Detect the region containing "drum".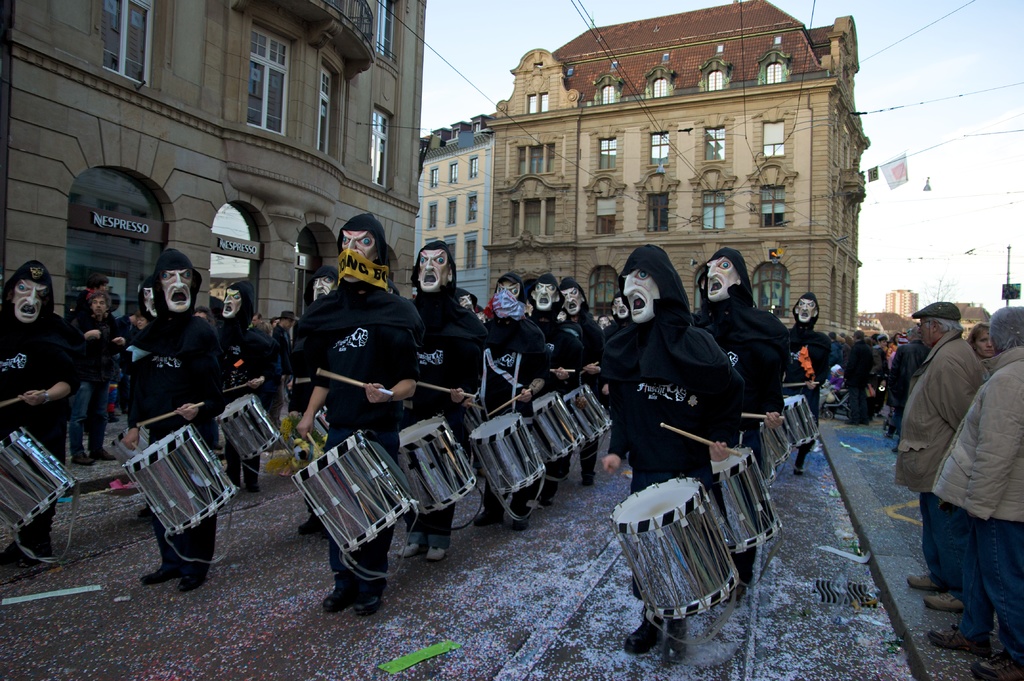
select_region(102, 423, 152, 464).
